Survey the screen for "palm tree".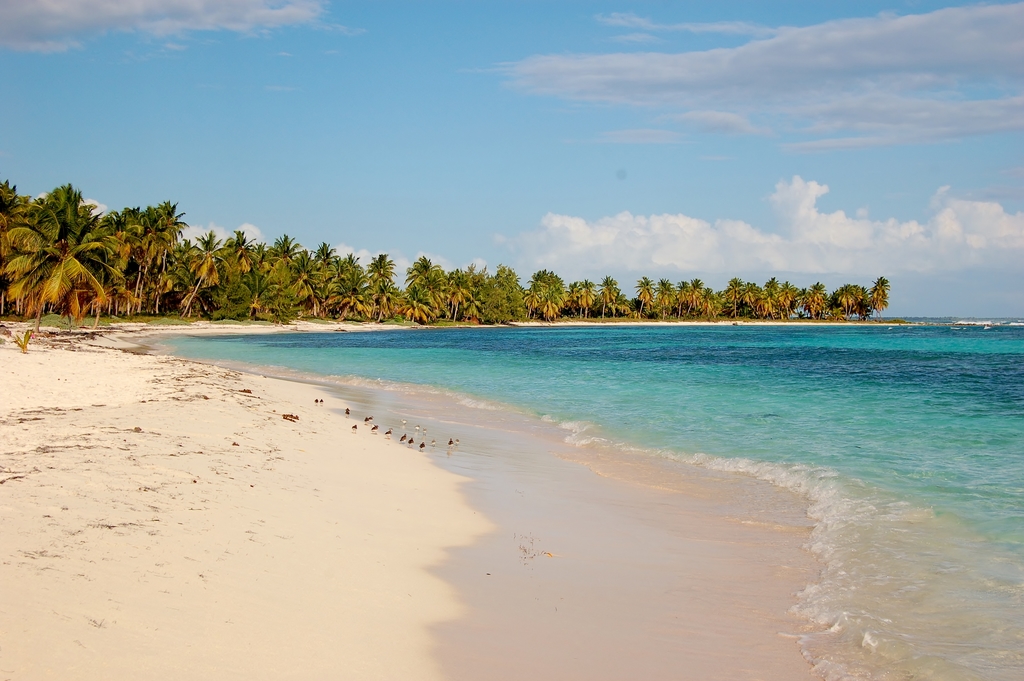
Survey found: Rect(718, 276, 755, 324).
